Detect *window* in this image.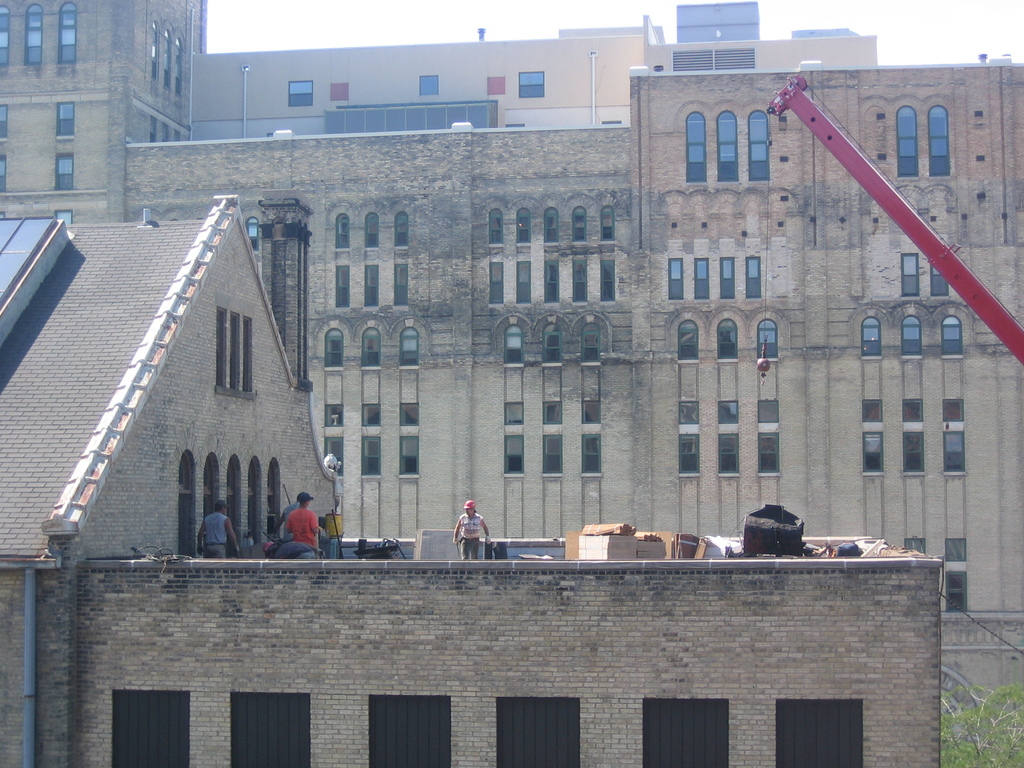
Detection: x1=858 y1=399 x2=884 y2=426.
